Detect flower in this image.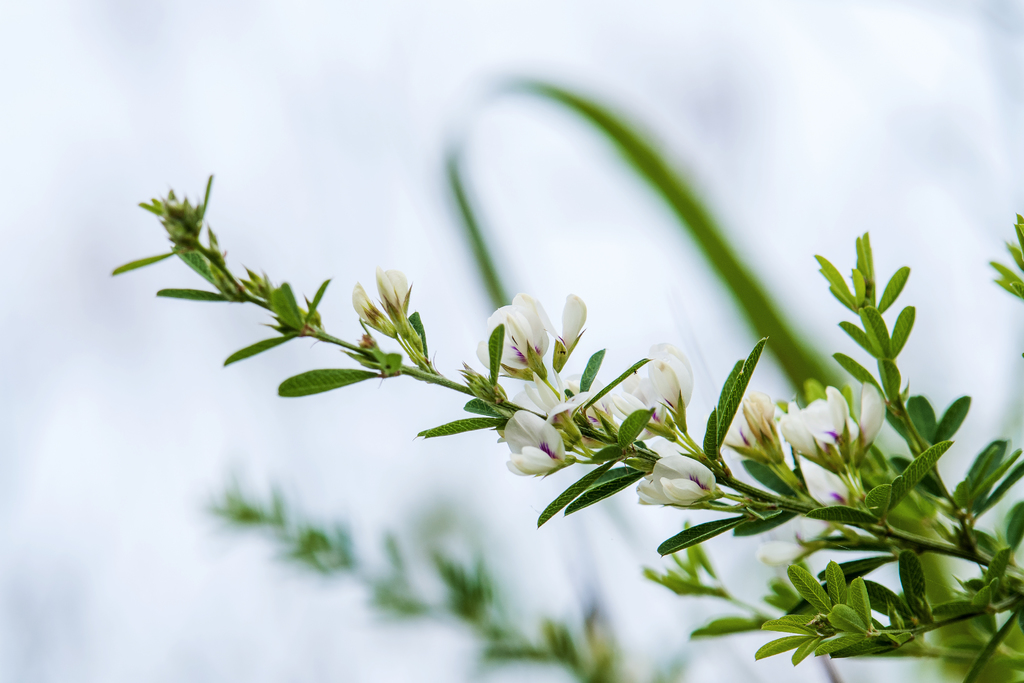
Detection: x1=552, y1=288, x2=587, y2=373.
